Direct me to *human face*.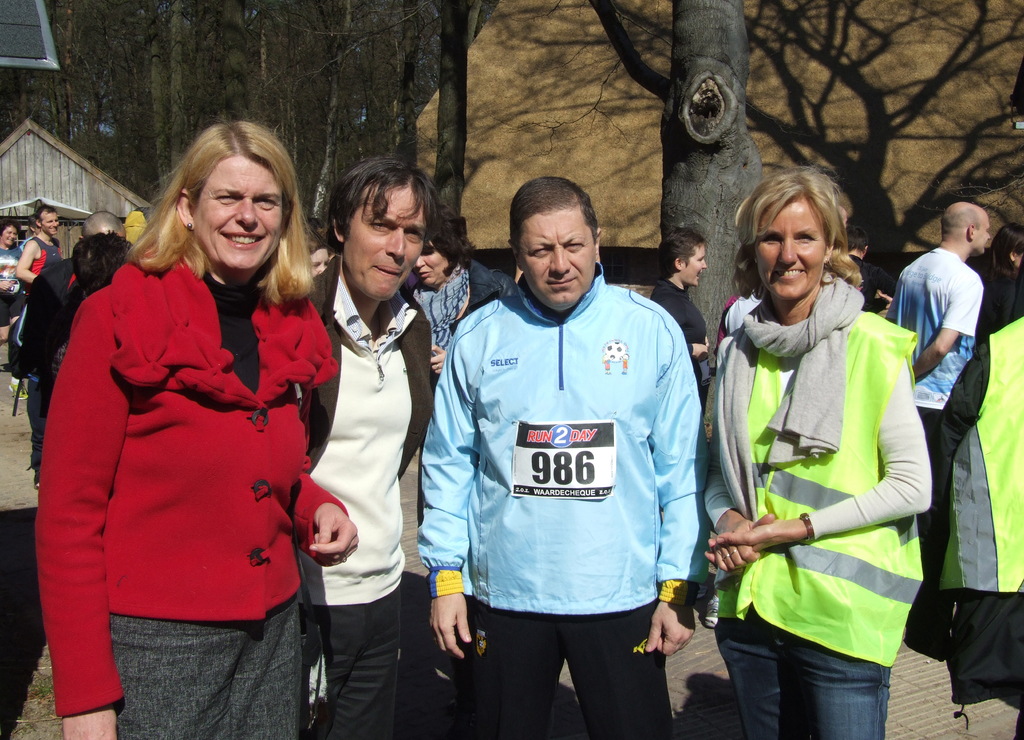
Direction: left=753, top=202, right=816, bottom=296.
